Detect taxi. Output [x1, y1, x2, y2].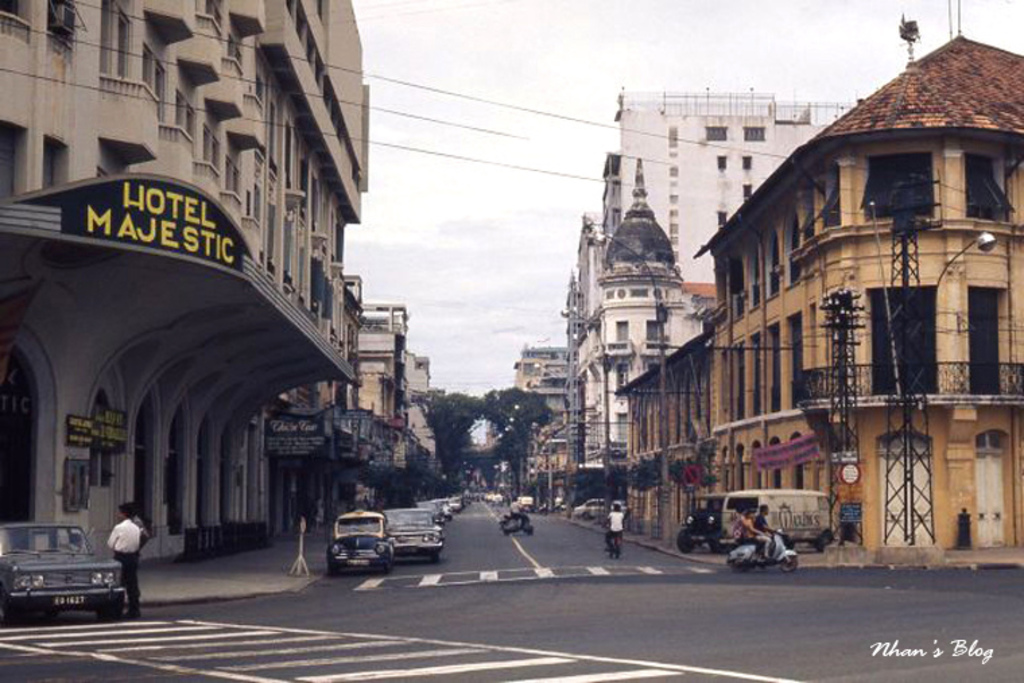
[329, 508, 395, 575].
